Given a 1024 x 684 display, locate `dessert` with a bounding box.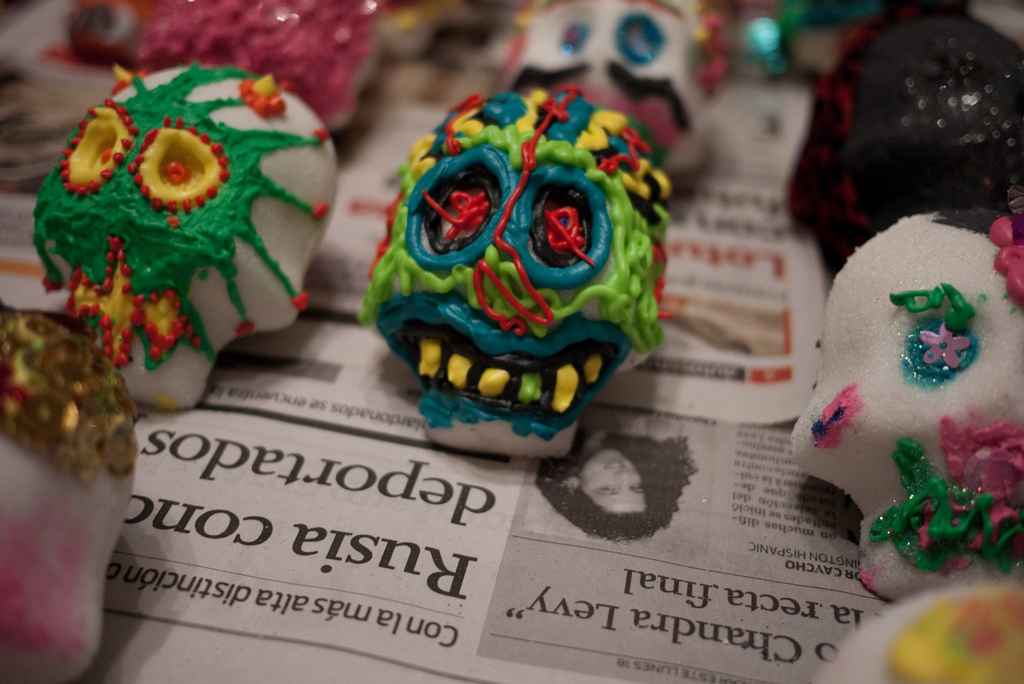
Located: box(380, 6, 491, 58).
